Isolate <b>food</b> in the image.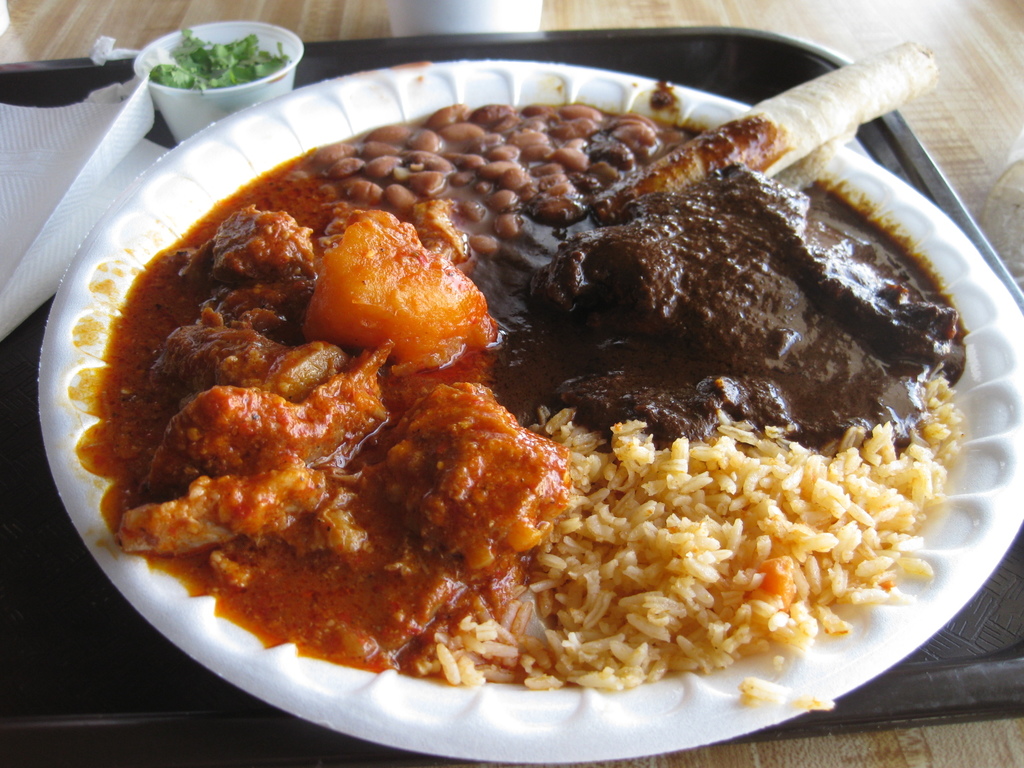
Isolated region: 109,73,974,725.
